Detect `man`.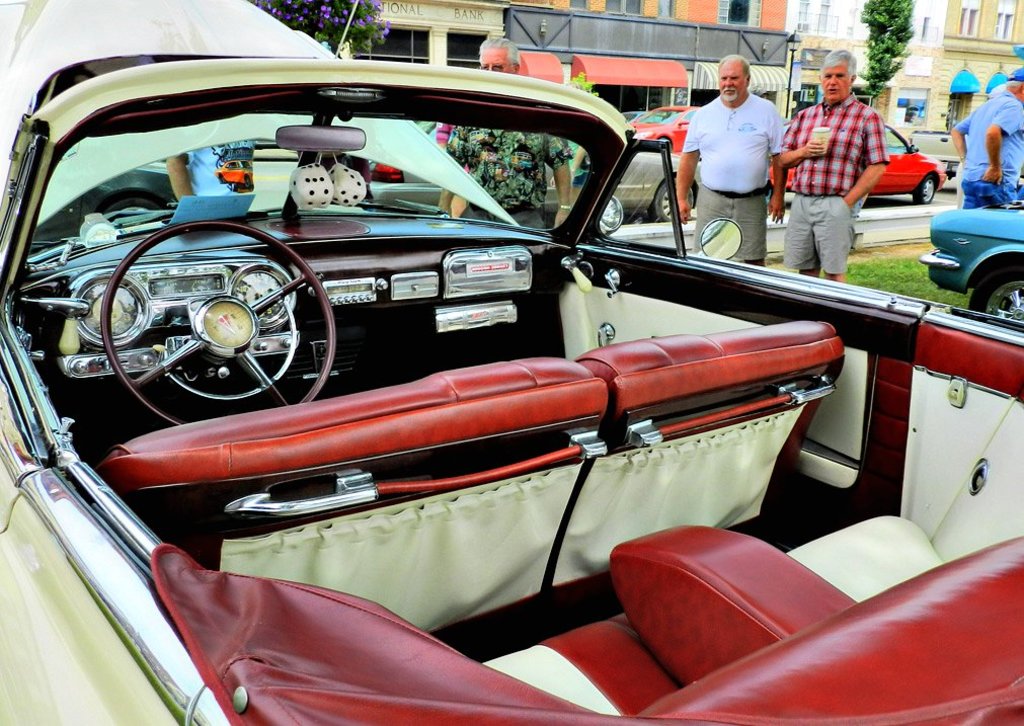
Detected at [445,32,571,230].
